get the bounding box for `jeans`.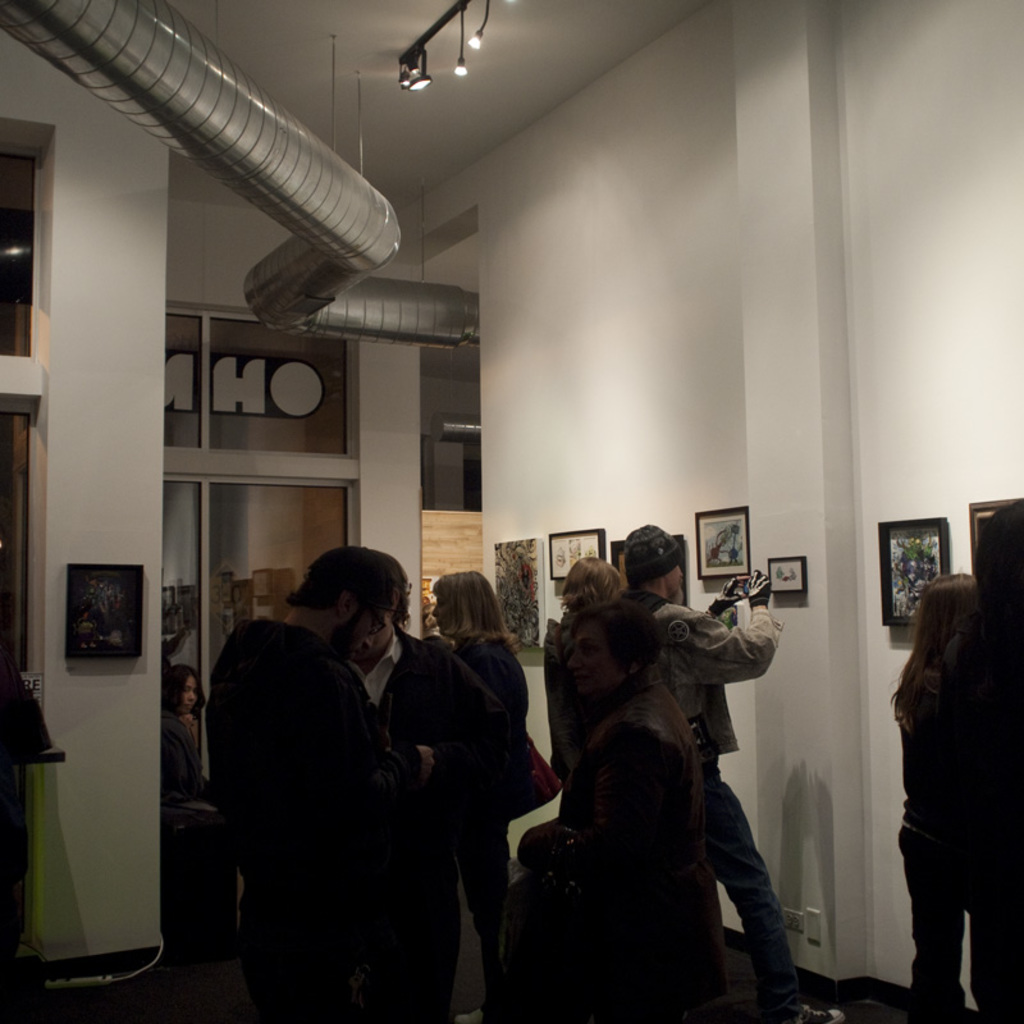
select_region(902, 827, 1023, 1021).
